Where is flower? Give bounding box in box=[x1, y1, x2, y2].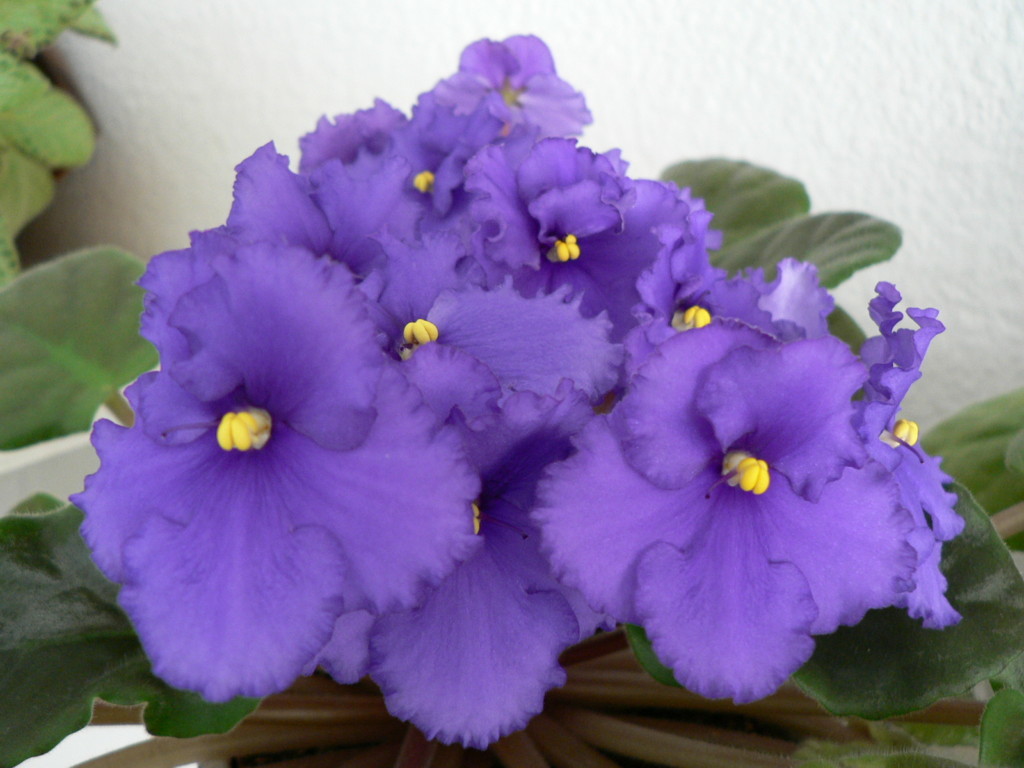
box=[67, 238, 475, 701].
